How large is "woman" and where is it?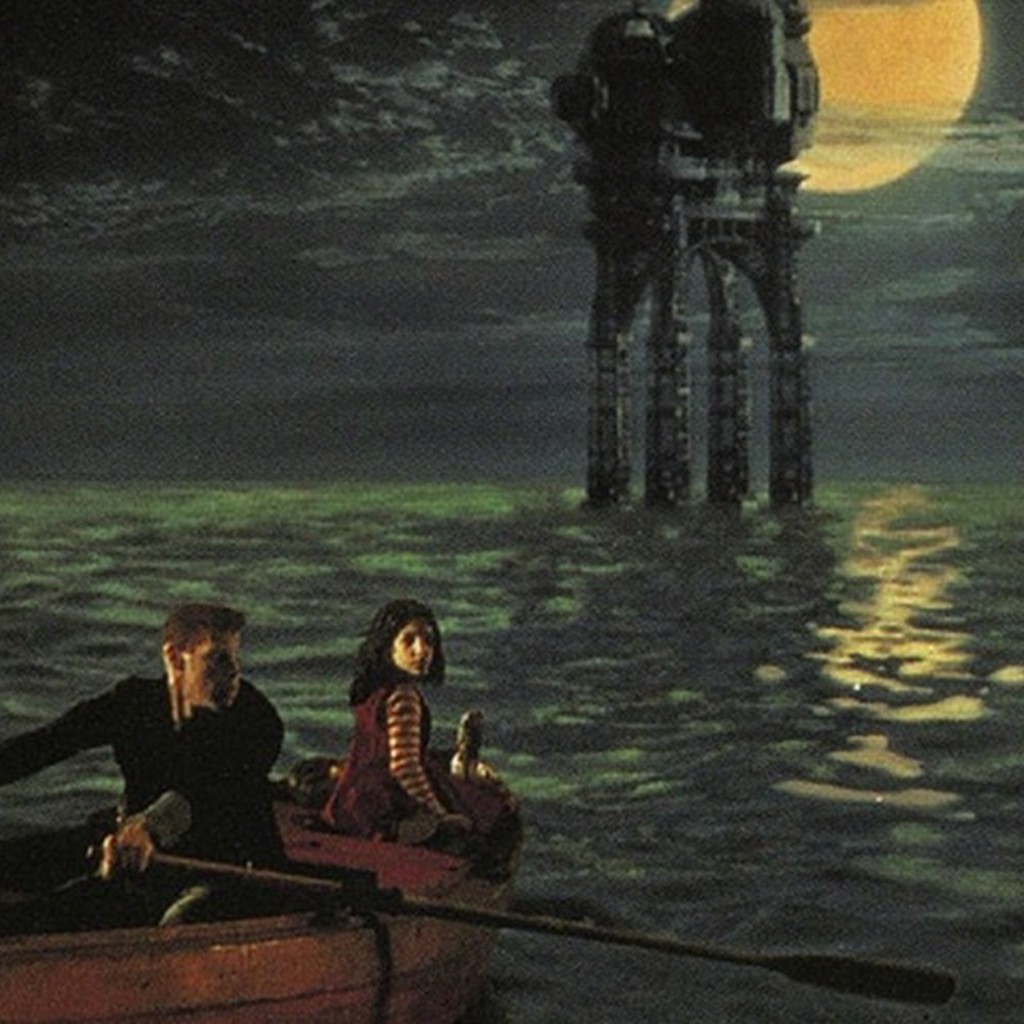
Bounding box: crop(317, 605, 510, 856).
